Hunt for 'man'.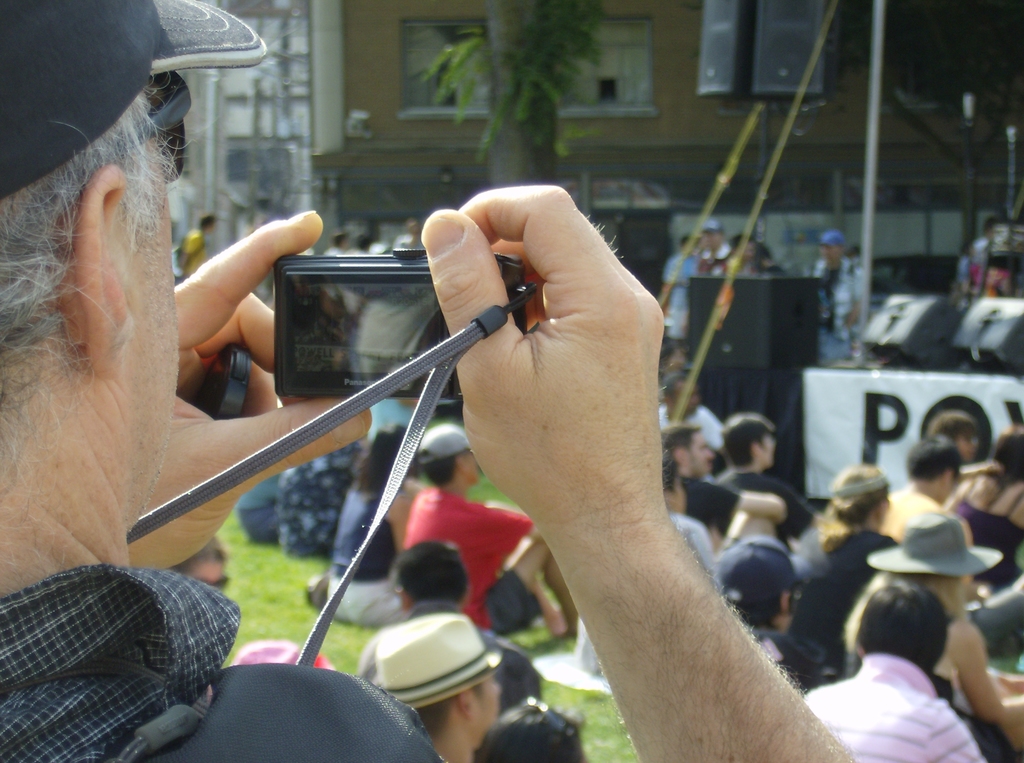
Hunted down at {"left": 705, "top": 412, "right": 813, "bottom": 545}.
